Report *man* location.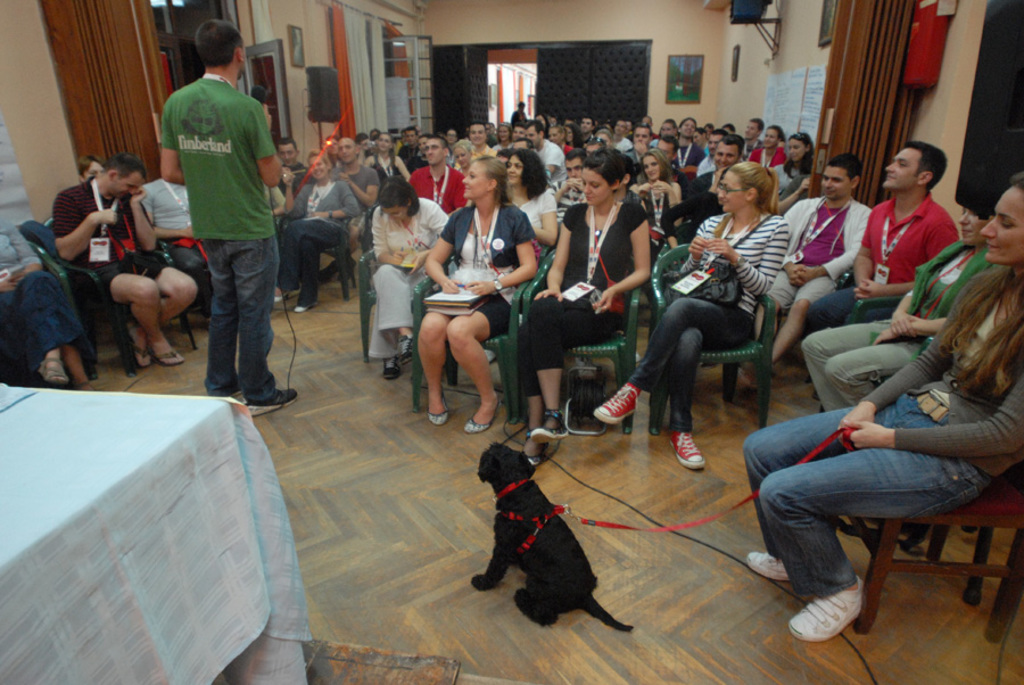
Report: 274:133:304:198.
